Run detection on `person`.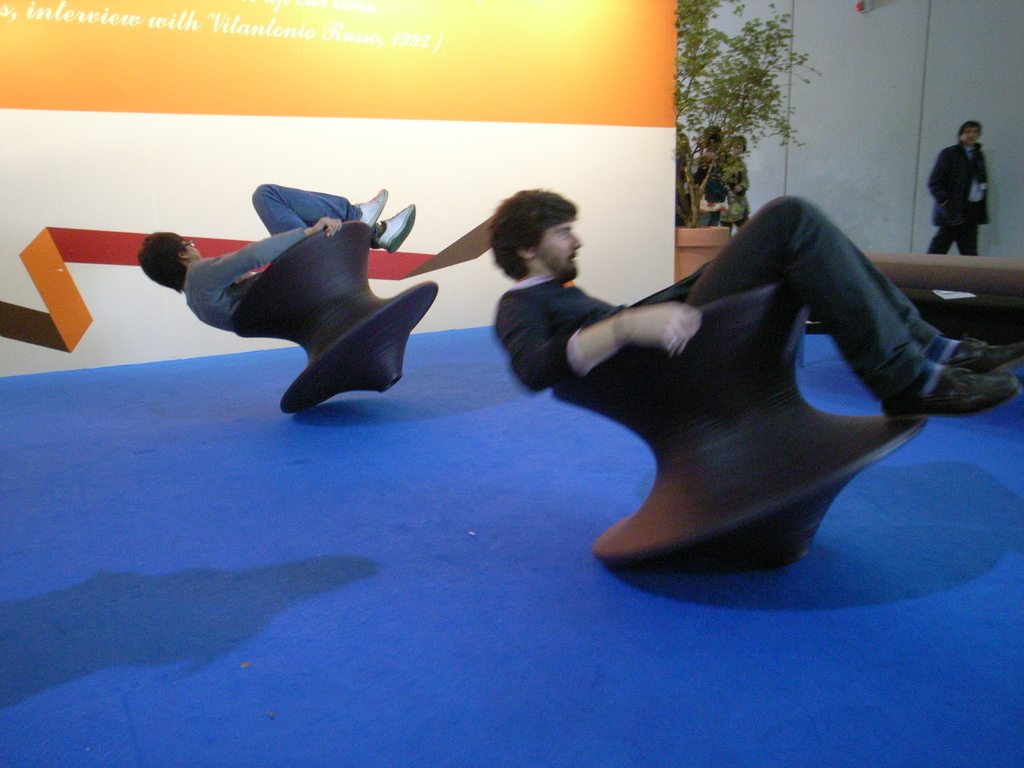
Result: box=[138, 175, 418, 326].
